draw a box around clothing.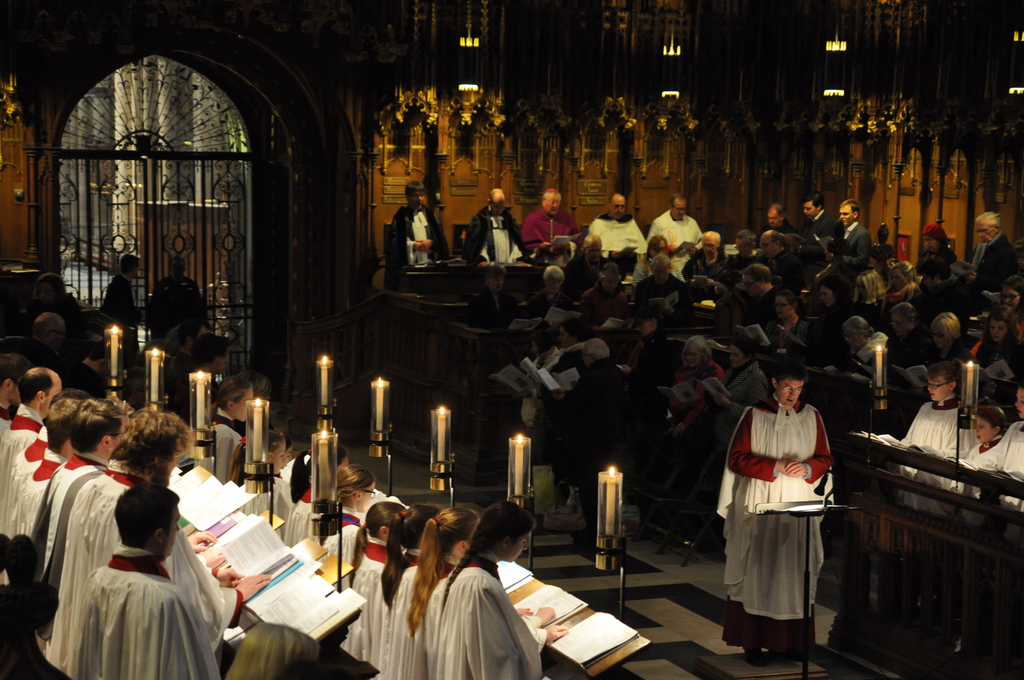
<box>589,214,649,254</box>.
